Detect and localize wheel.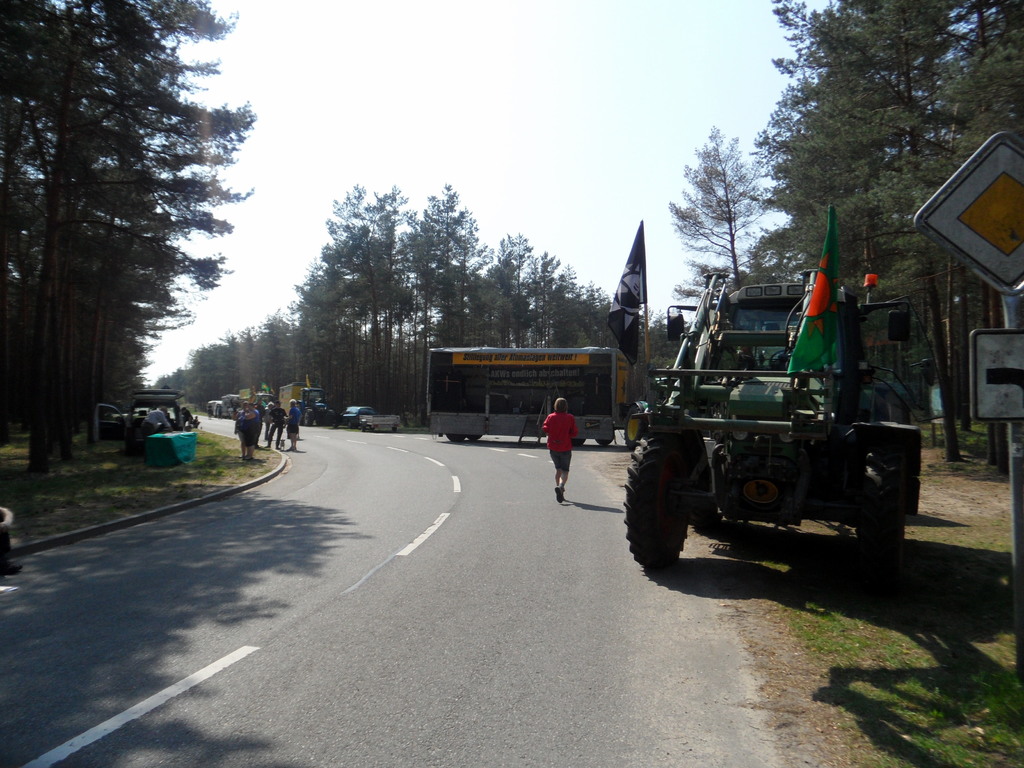
Localized at pyautogui.locateOnScreen(347, 423, 353, 429).
